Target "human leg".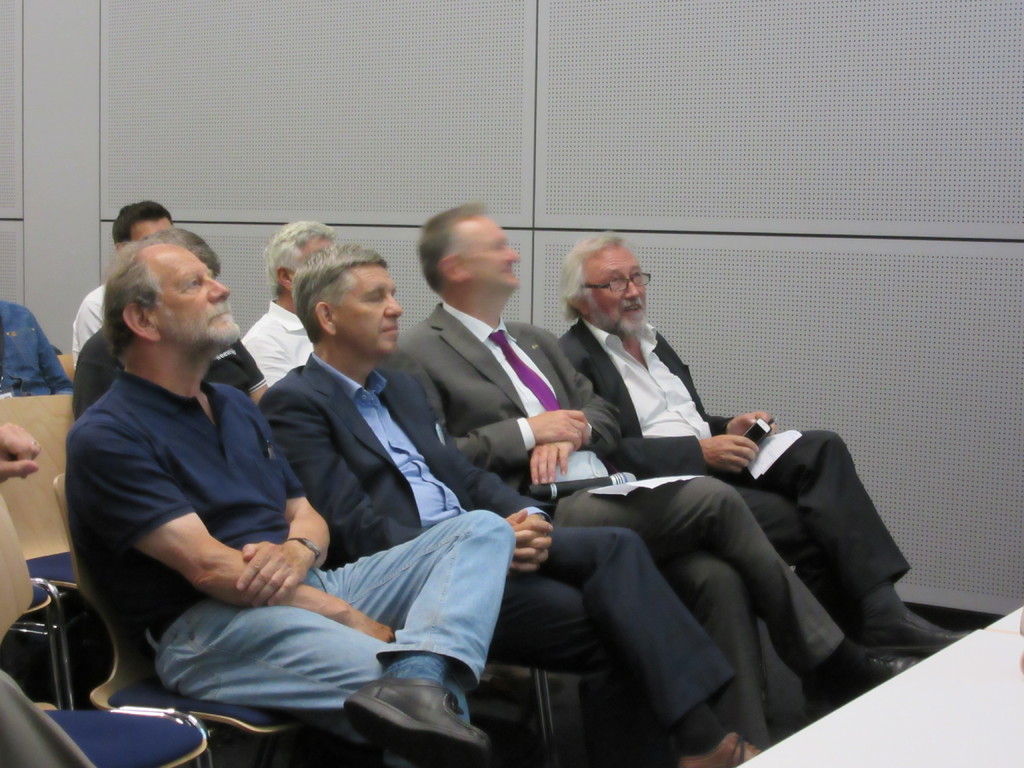
Target region: <box>676,550,760,739</box>.
